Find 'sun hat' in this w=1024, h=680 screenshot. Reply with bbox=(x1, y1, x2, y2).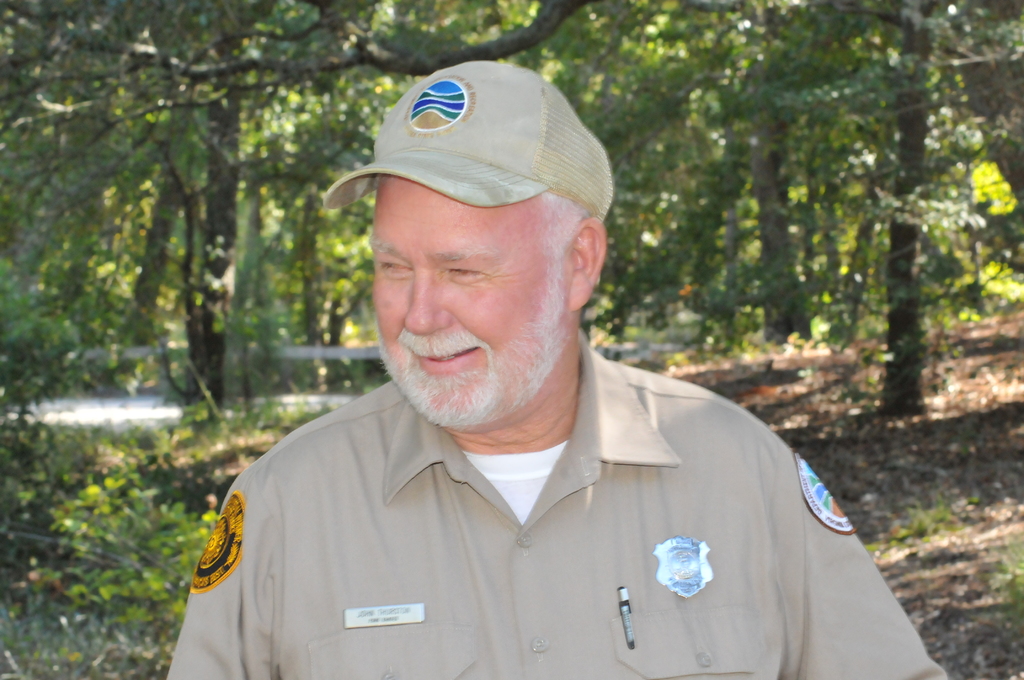
bbox=(326, 52, 612, 231).
